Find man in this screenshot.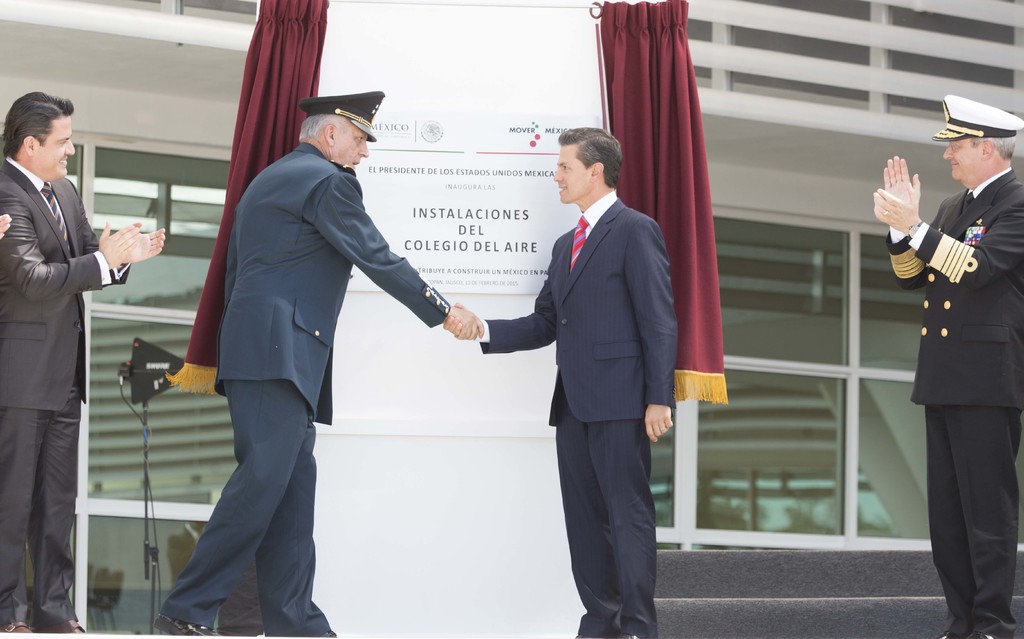
The bounding box for man is box=[2, 92, 167, 638].
